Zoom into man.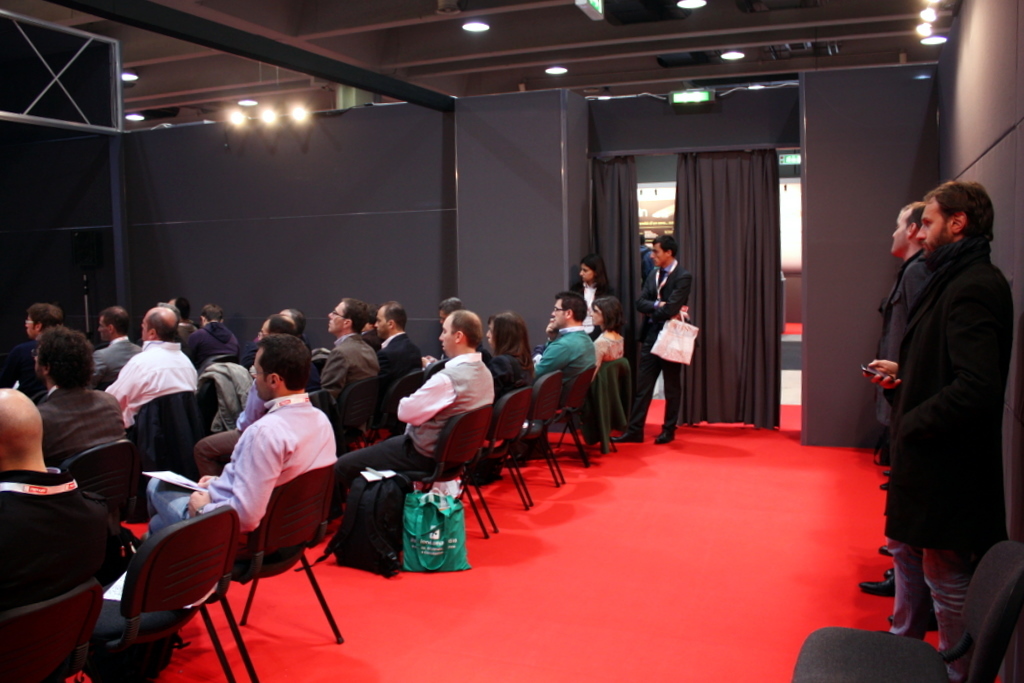
Zoom target: (854, 197, 938, 620).
